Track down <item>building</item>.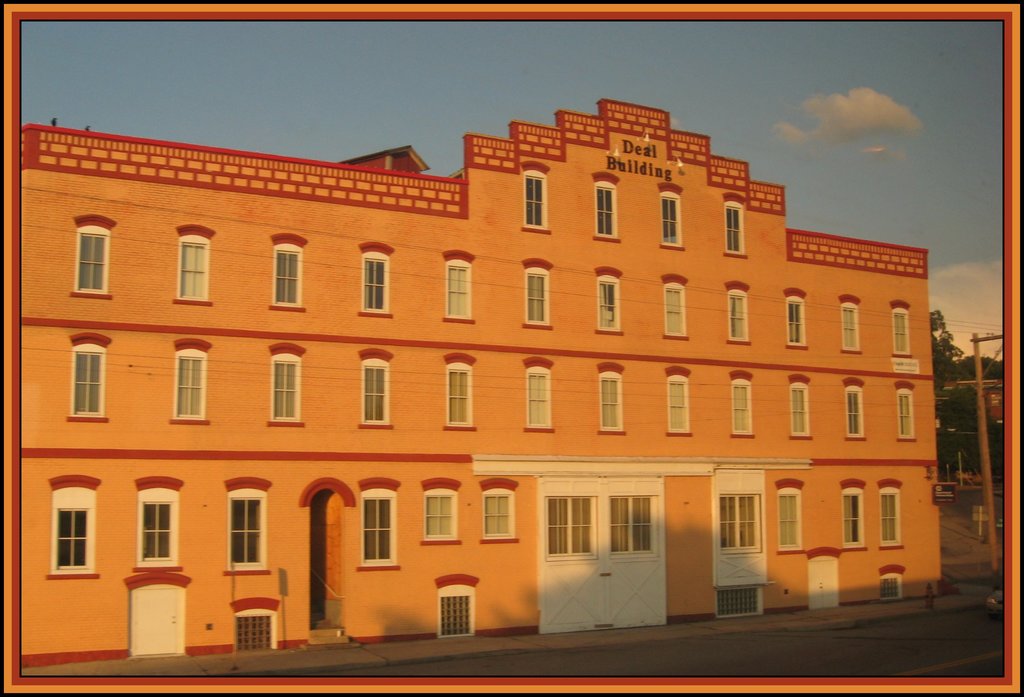
Tracked to 0:99:927:653.
